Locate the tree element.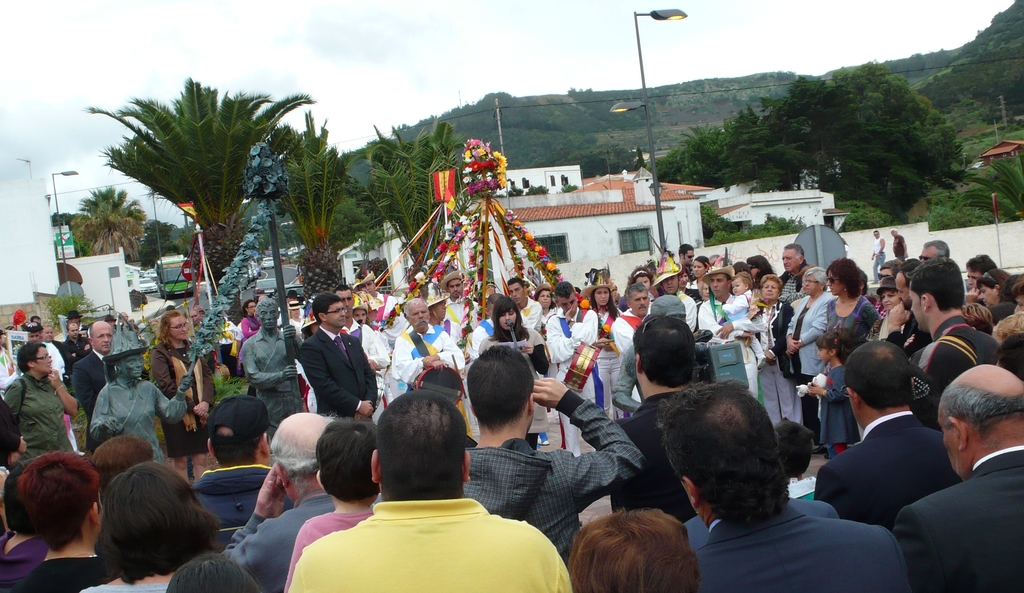
Element bbox: [x1=954, y1=145, x2=1023, y2=216].
